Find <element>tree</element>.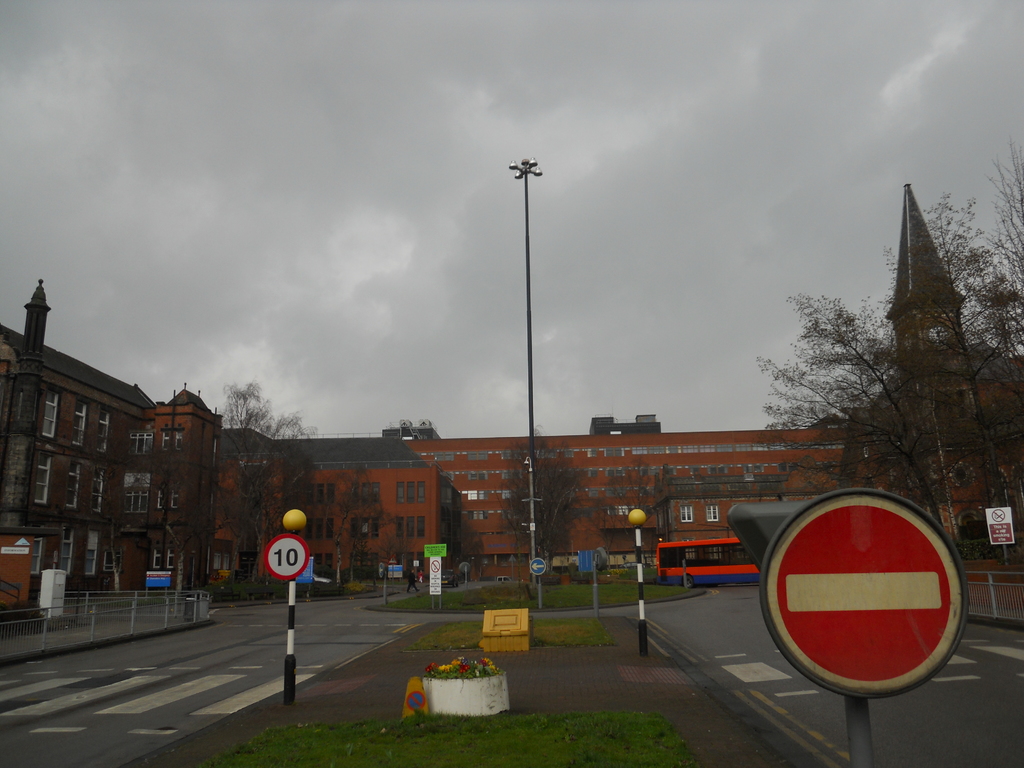
(201, 379, 326, 584).
